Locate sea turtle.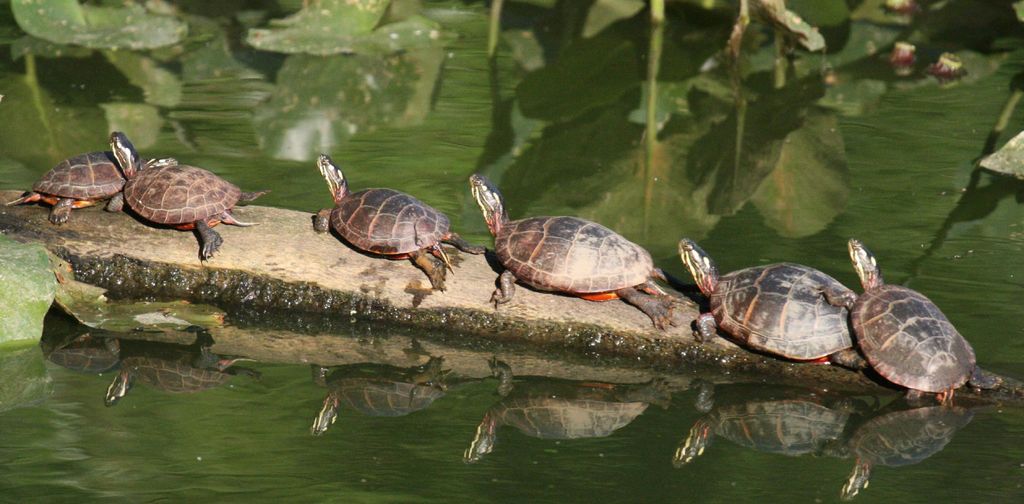
Bounding box: rect(681, 230, 868, 360).
